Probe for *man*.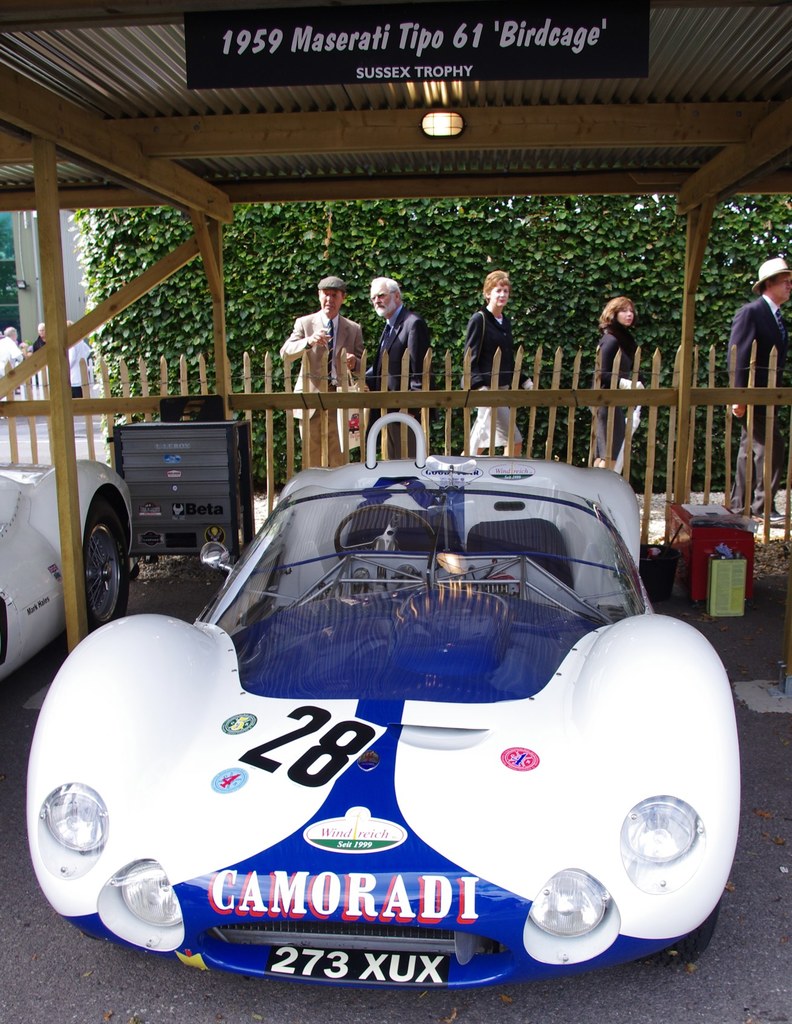
Probe result: l=271, t=274, r=367, b=471.
